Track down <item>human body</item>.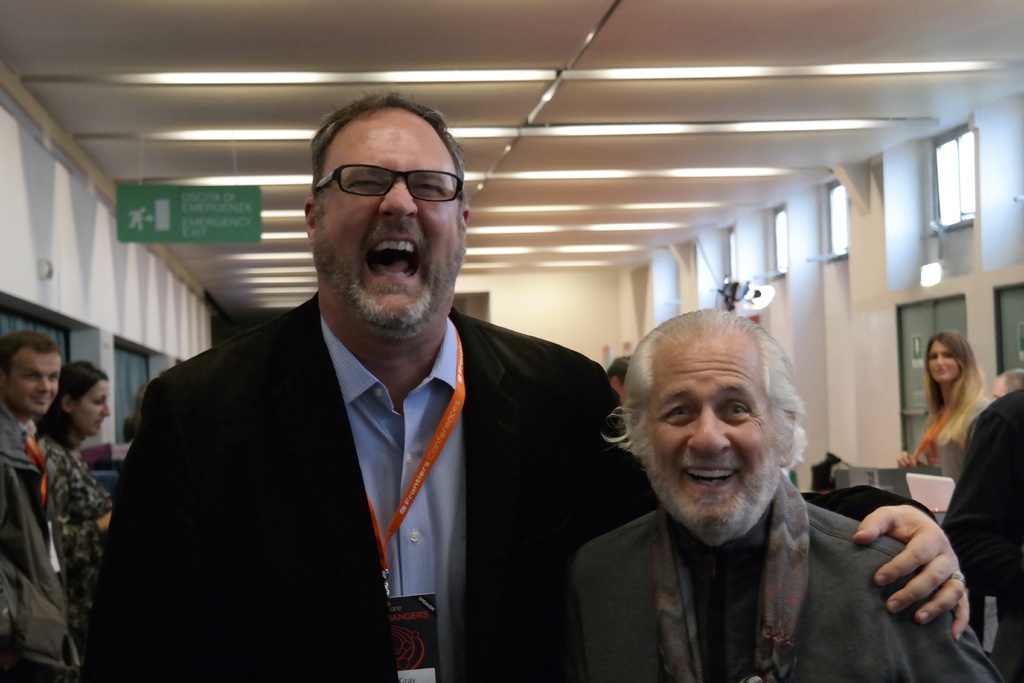
Tracked to select_region(0, 333, 68, 614).
